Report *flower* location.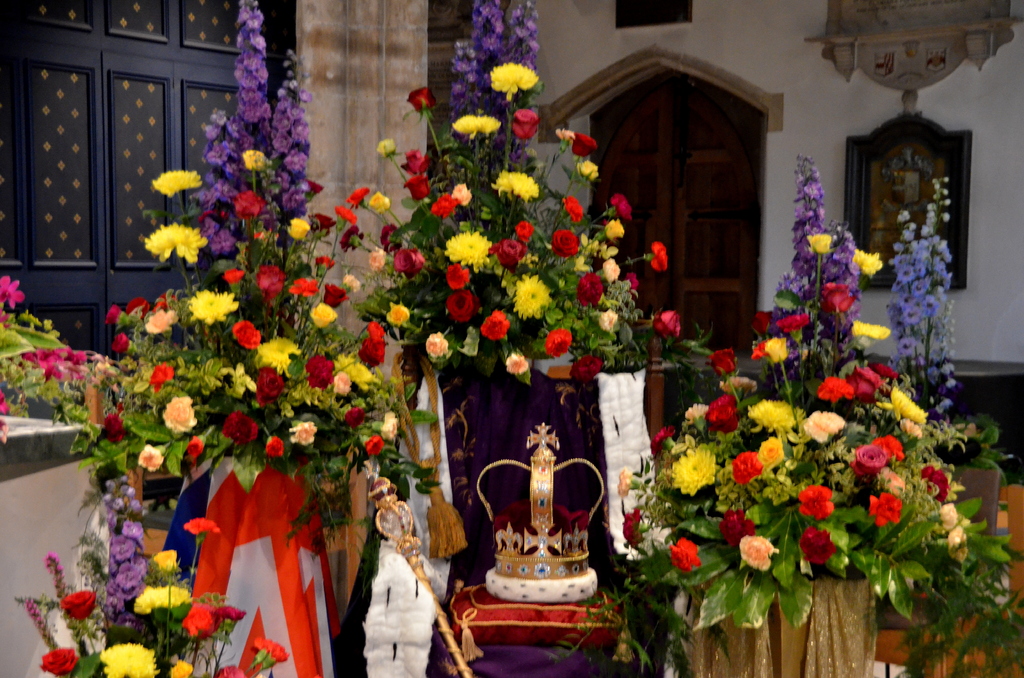
Report: region(98, 643, 161, 677).
